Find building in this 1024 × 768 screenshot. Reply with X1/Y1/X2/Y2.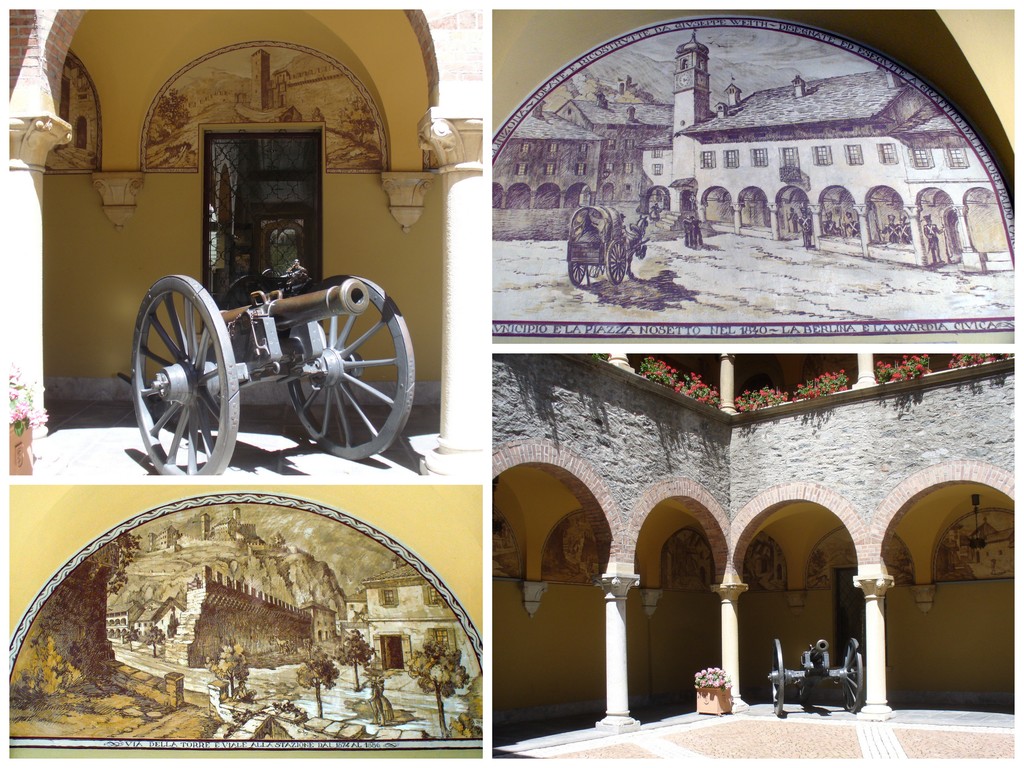
495/25/1006/271.
